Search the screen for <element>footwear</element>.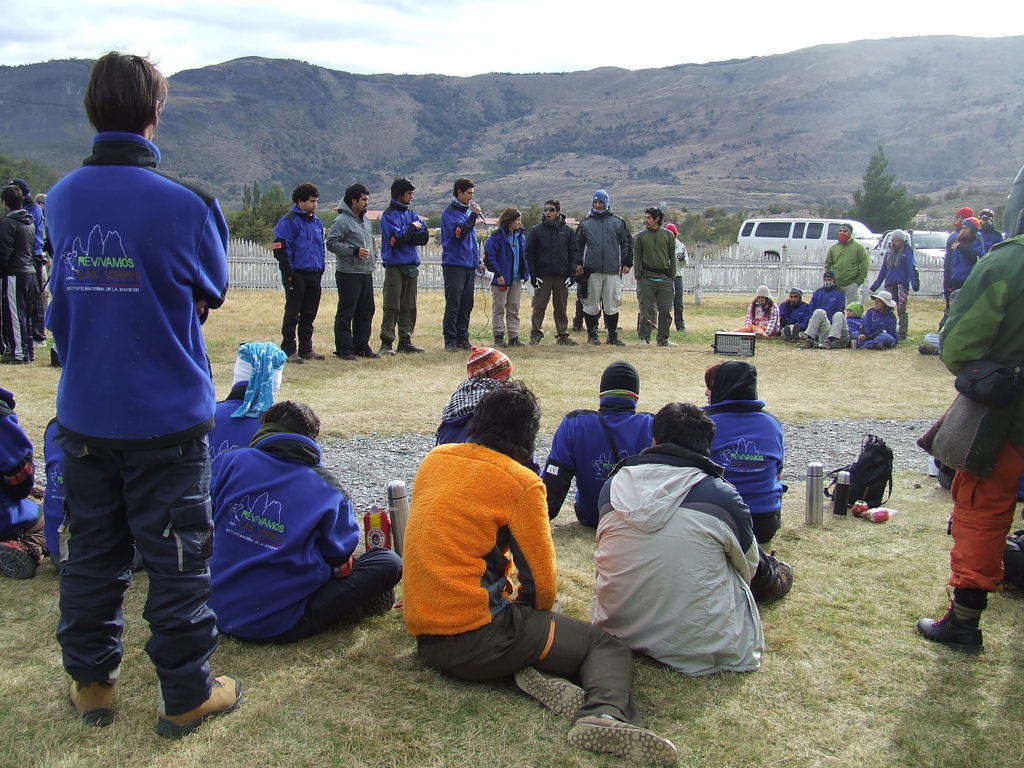
Found at bbox=(490, 326, 509, 351).
